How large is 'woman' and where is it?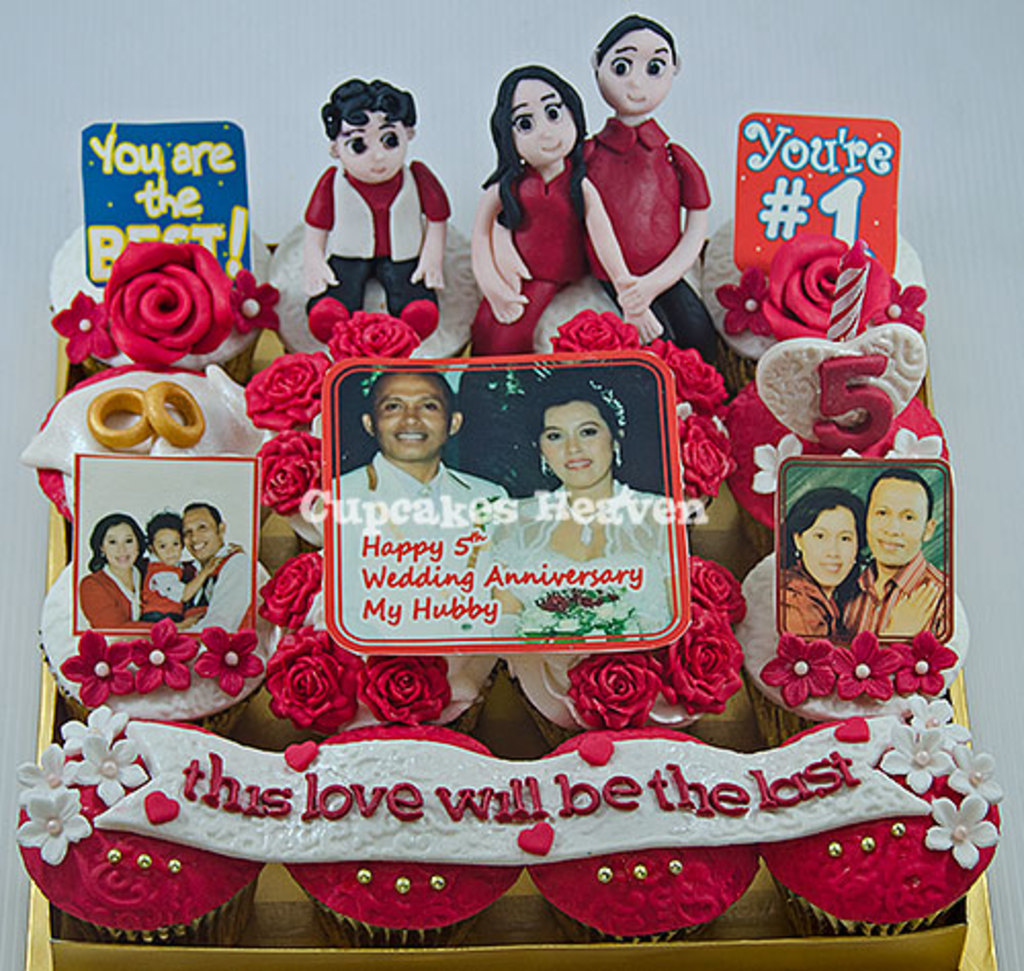
Bounding box: Rect(80, 510, 193, 633).
